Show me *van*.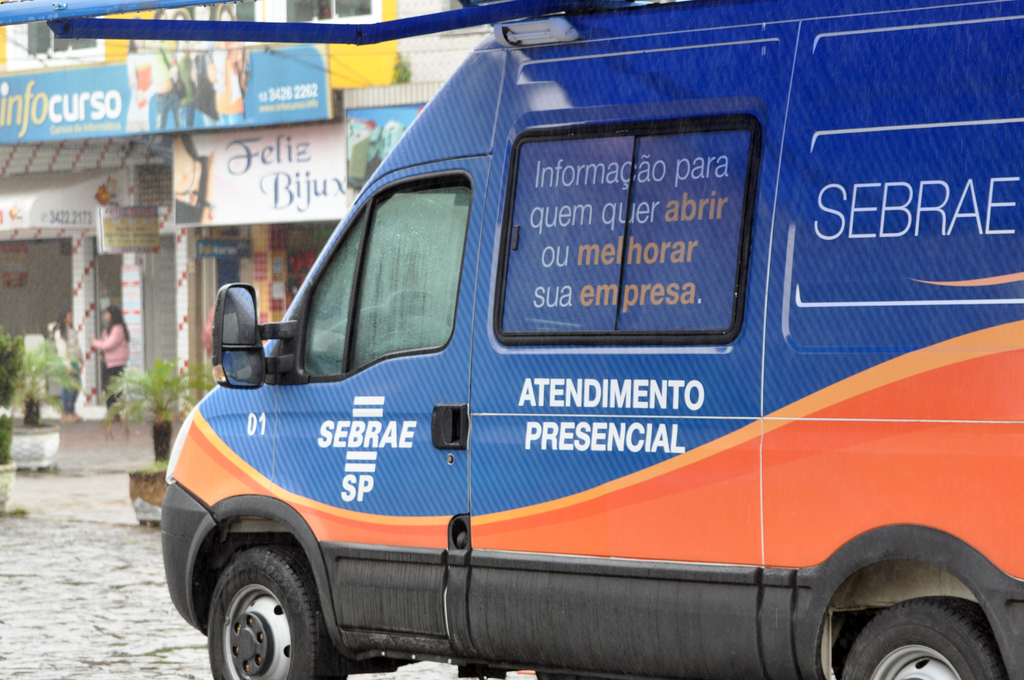
*van* is here: <bbox>159, 0, 1023, 679</bbox>.
